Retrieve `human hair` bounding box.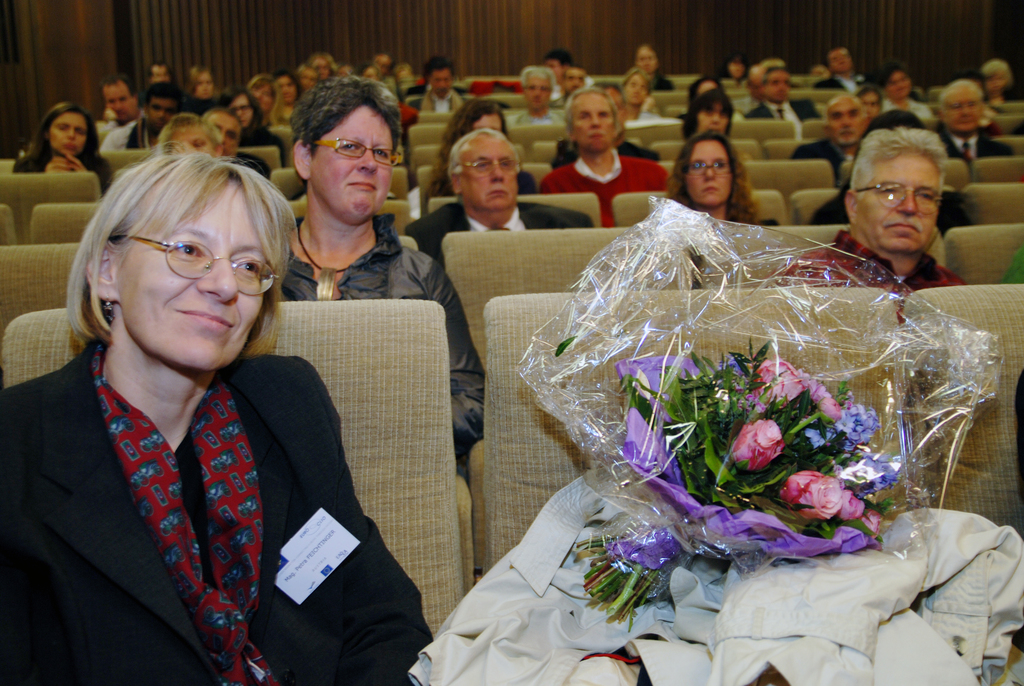
Bounding box: [left=979, top=58, right=1014, bottom=82].
